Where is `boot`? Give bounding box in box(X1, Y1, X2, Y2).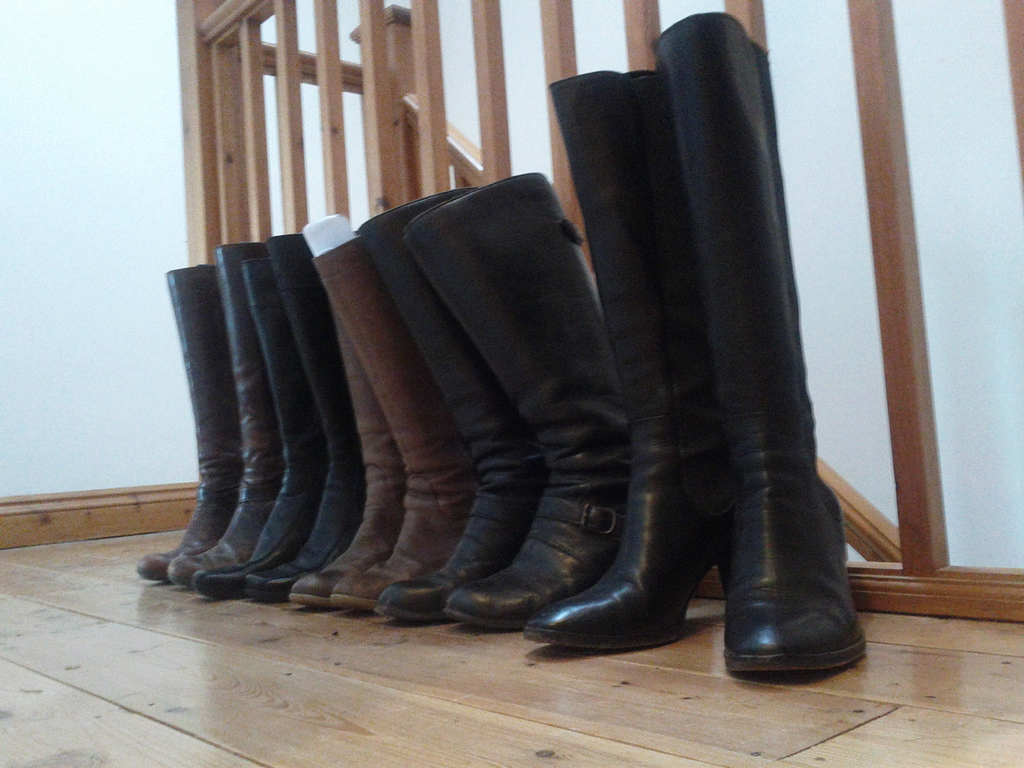
box(524, 66, 715, 651).
